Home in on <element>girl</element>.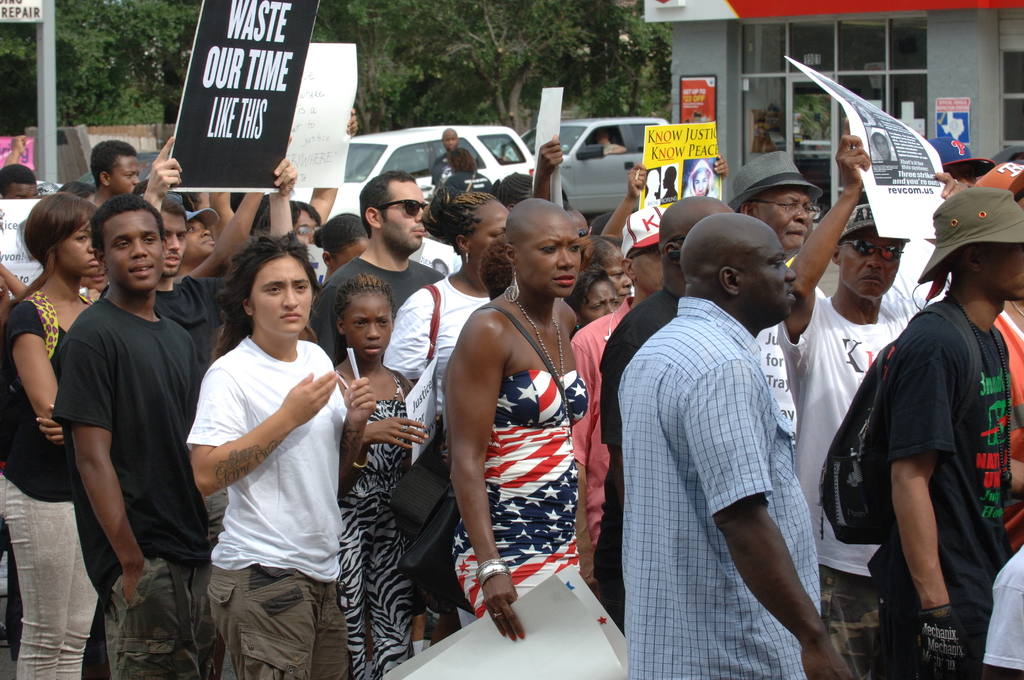
Homed in at <bbox>332, 263, 423, 679</bbox>.
